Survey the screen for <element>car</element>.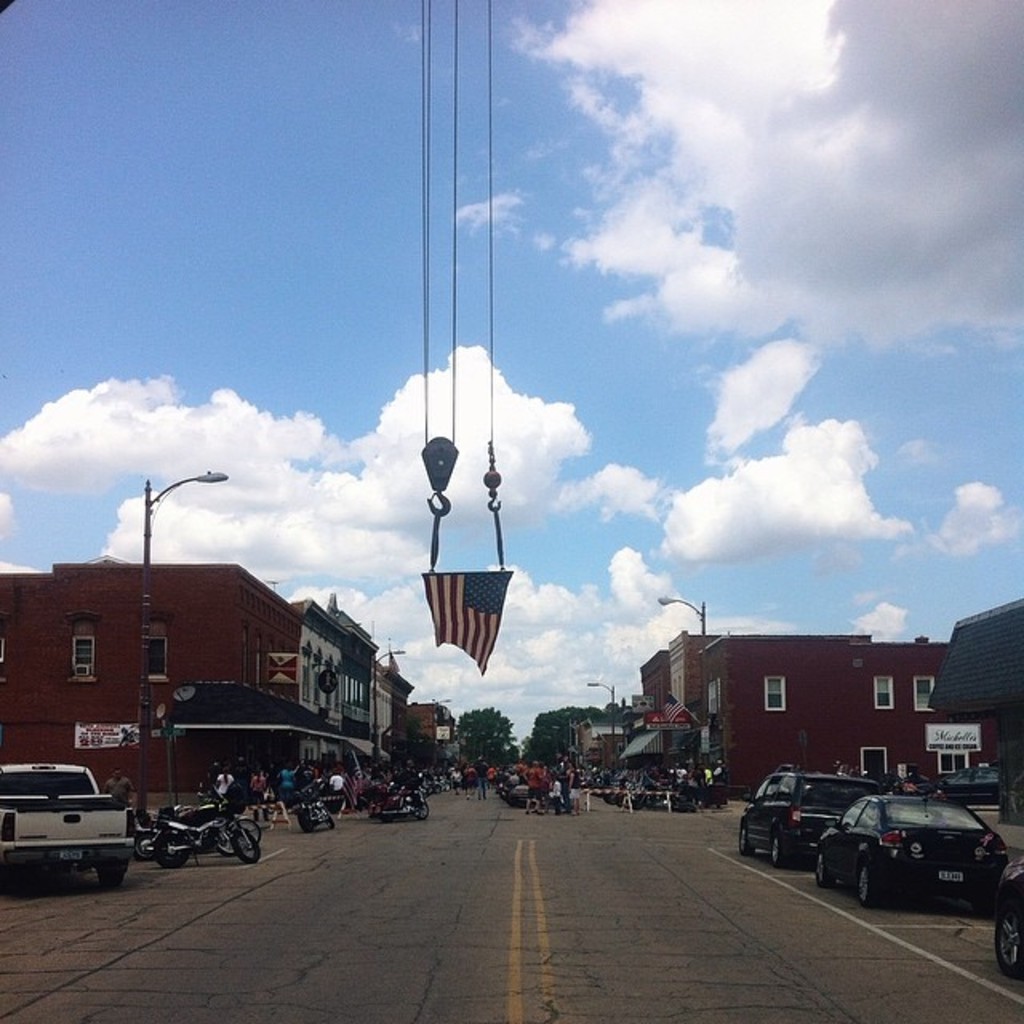
Survey found: [x1=739, y1=763, x2=877, y2=866].
